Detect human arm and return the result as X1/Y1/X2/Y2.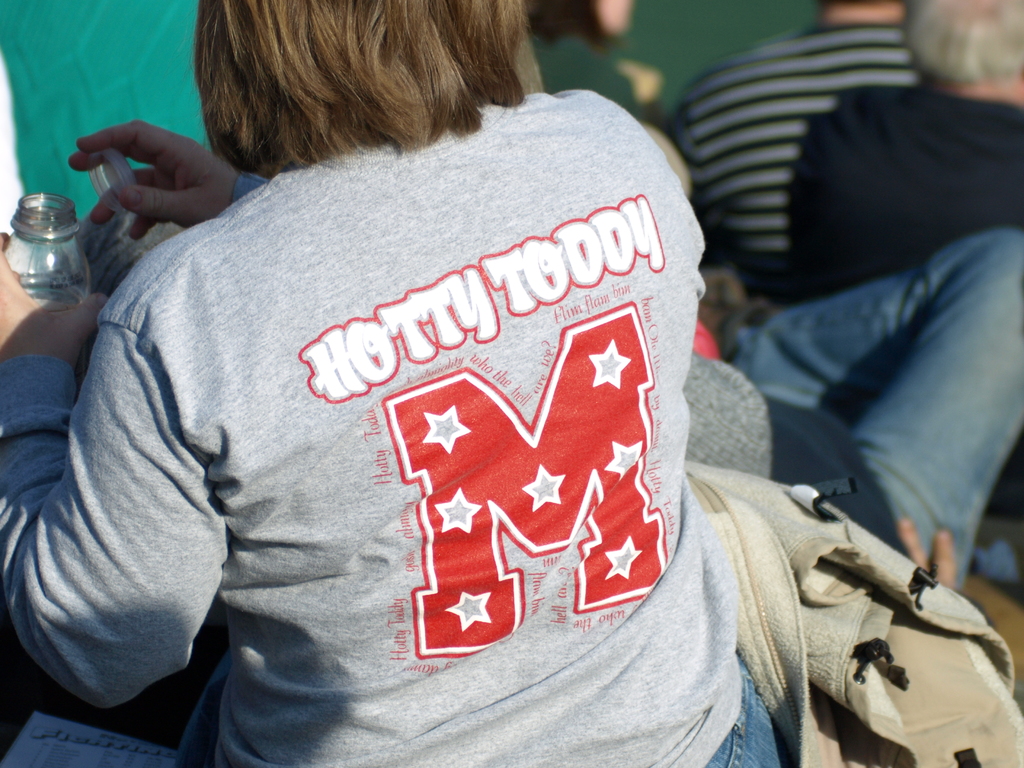
657/85/719/207.
